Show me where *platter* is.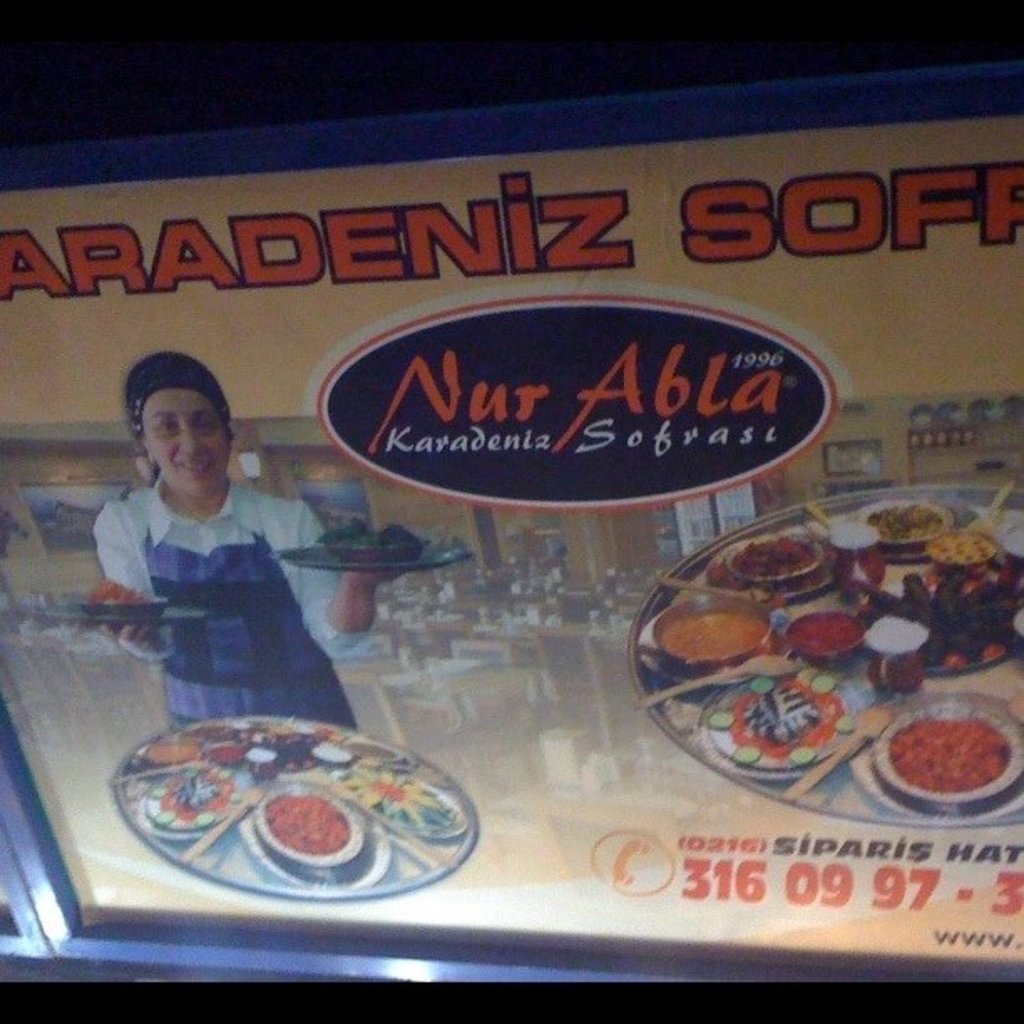
*platter* is at 42 601 206 622.
